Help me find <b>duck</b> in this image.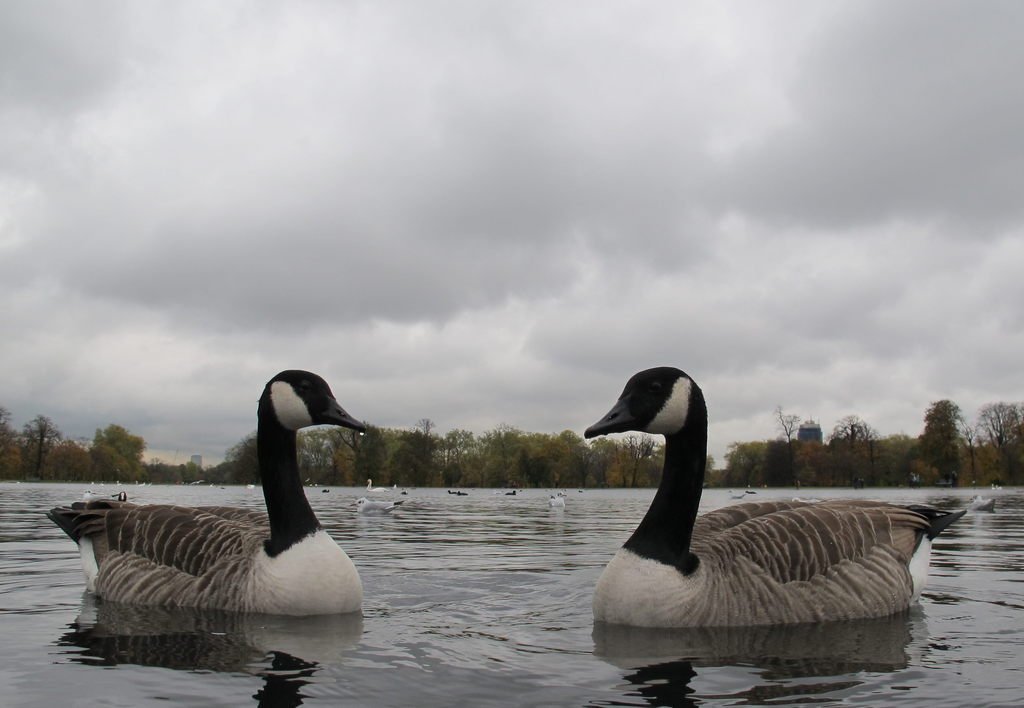
Found it: 59/363/384/646.
